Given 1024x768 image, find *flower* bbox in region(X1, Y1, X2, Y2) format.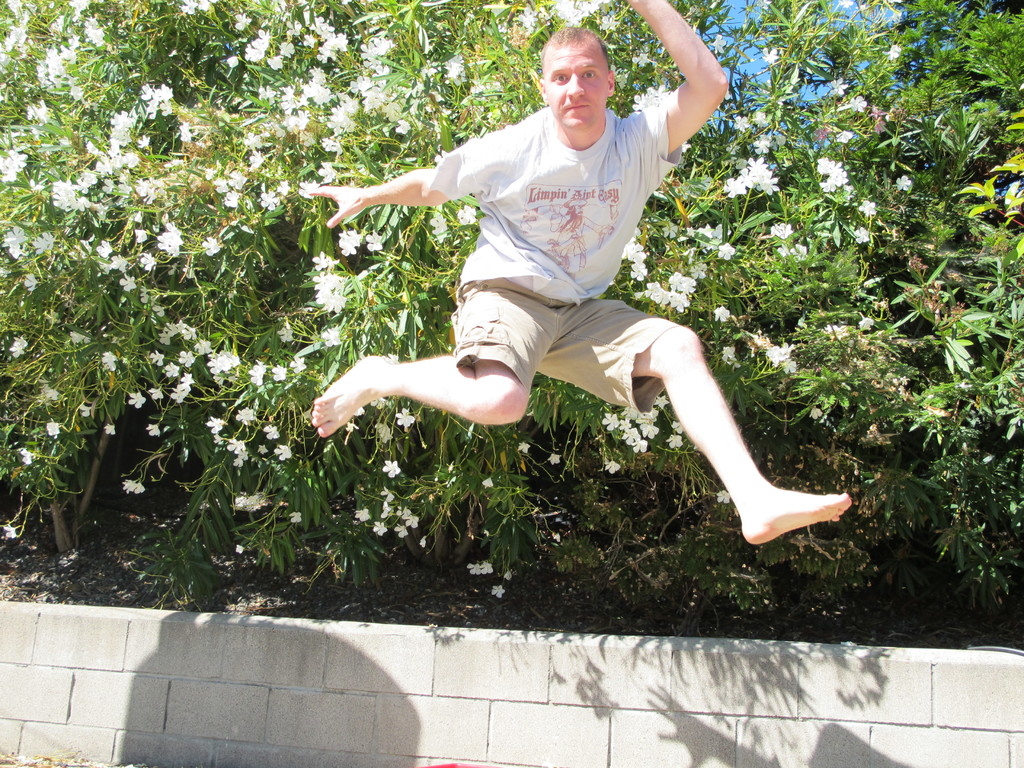
region(115, 273, 141, 291).
